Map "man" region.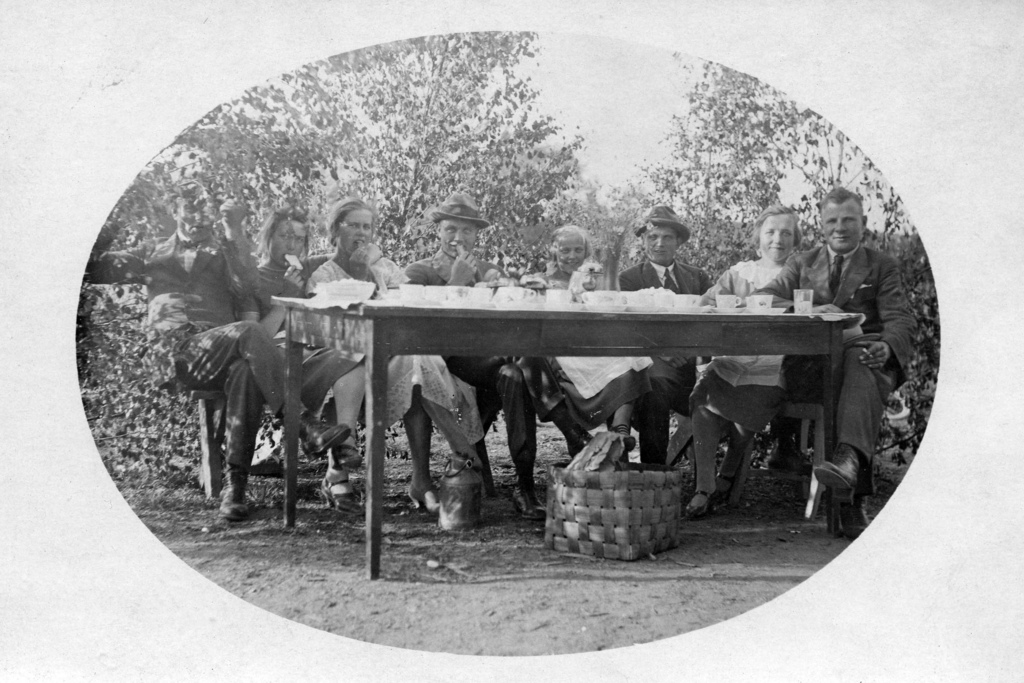
Mapped to region(405, 193, 602, 523).
